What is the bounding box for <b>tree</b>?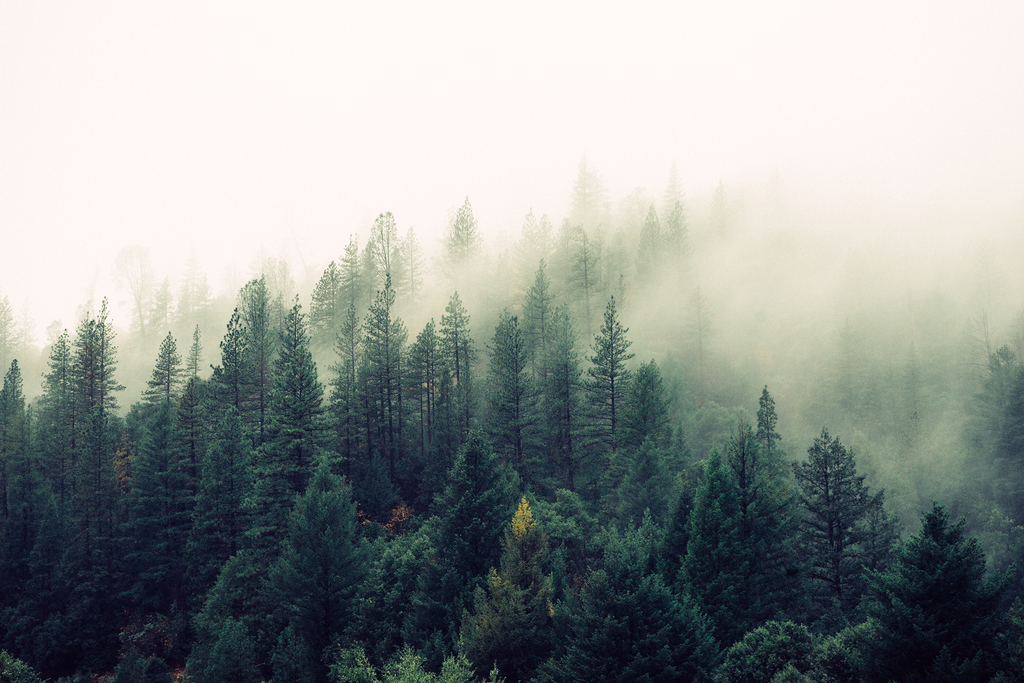
locate(208, 261, 282, 449).
